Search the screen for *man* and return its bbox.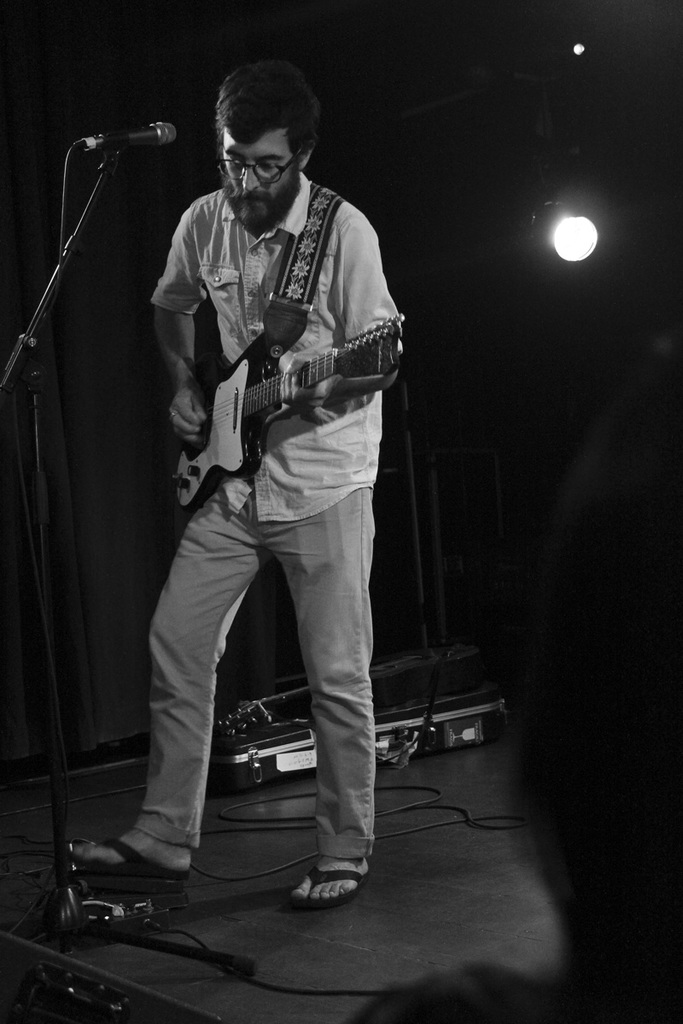
Found: locate(89, 0, 413, 925).
